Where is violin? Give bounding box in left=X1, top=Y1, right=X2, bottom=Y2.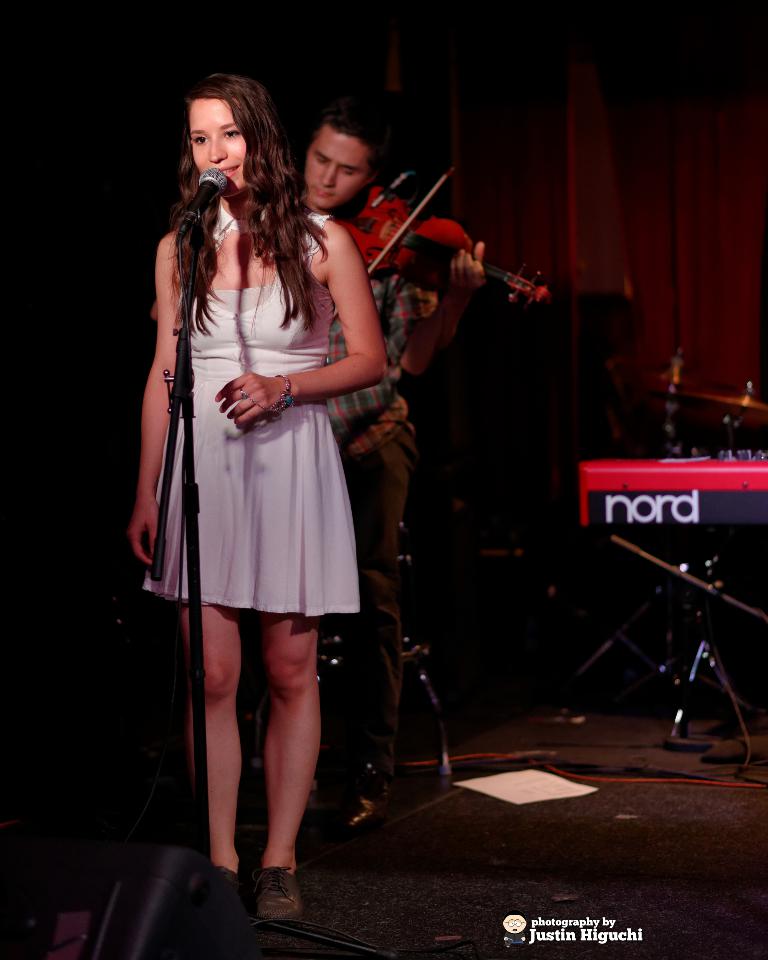
left=339, top=160, right=550, bottom=291.
